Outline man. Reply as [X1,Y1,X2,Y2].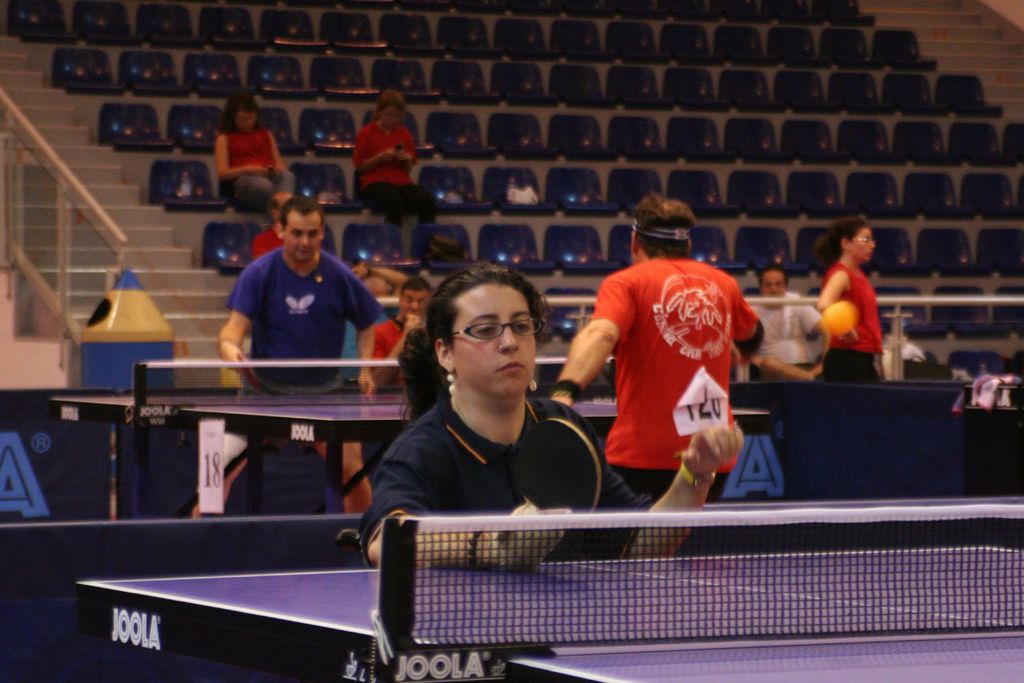
[556,218,779,525].
